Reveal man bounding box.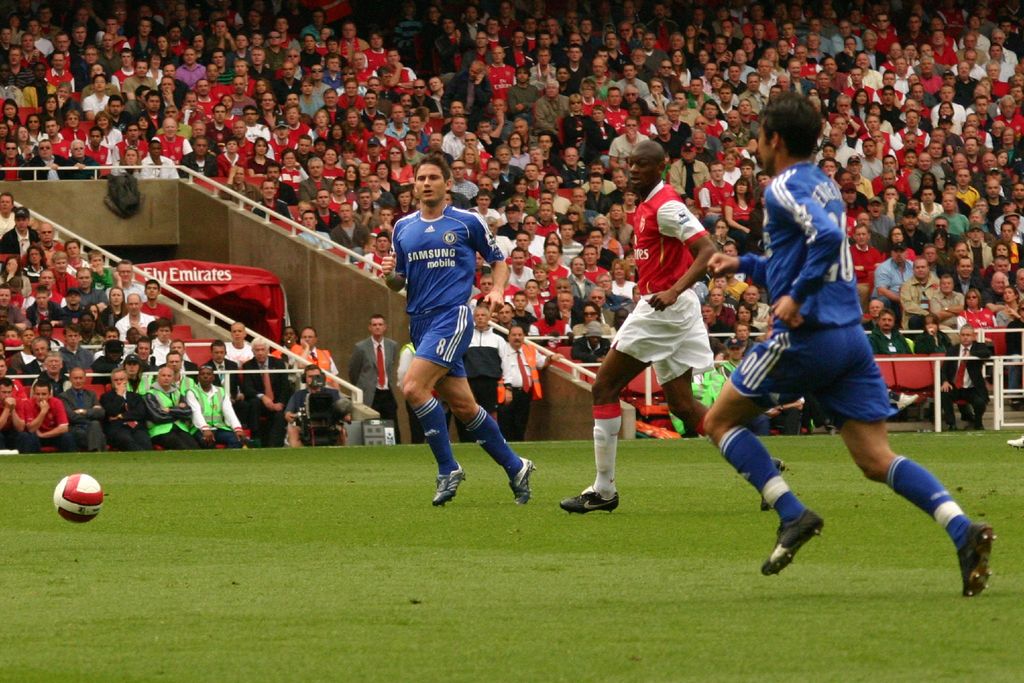
Revealed: Rect(145, 317, 190, 361).
